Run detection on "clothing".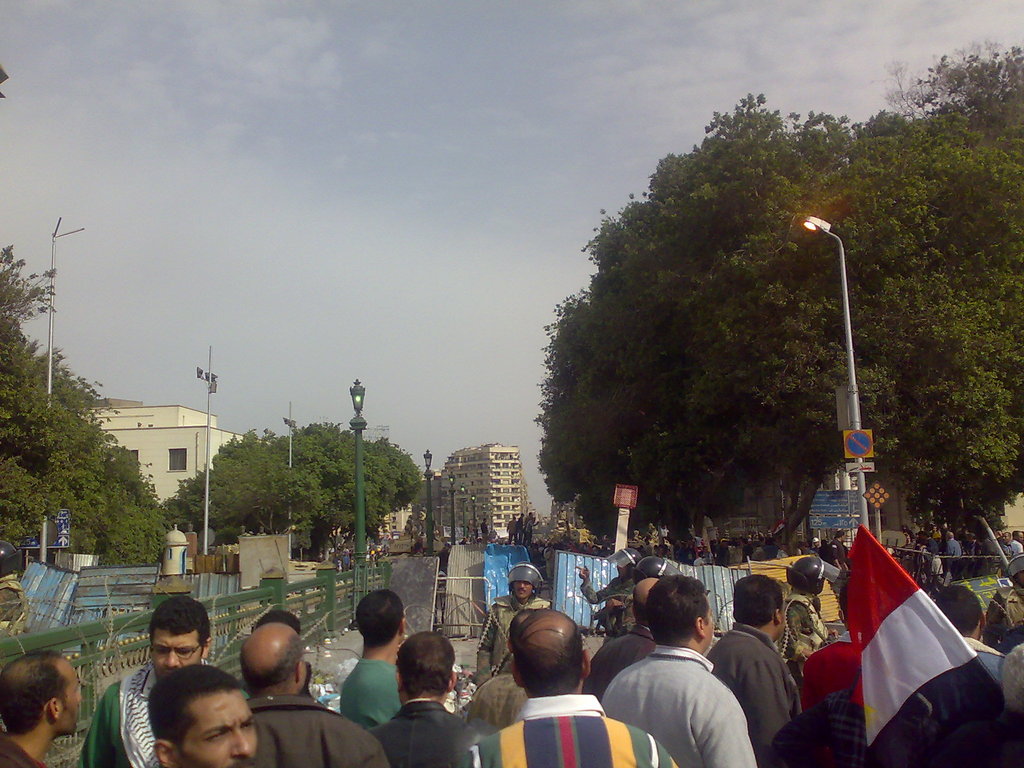
Result: (x1=367, y1=696, x2=486, y2=767).
